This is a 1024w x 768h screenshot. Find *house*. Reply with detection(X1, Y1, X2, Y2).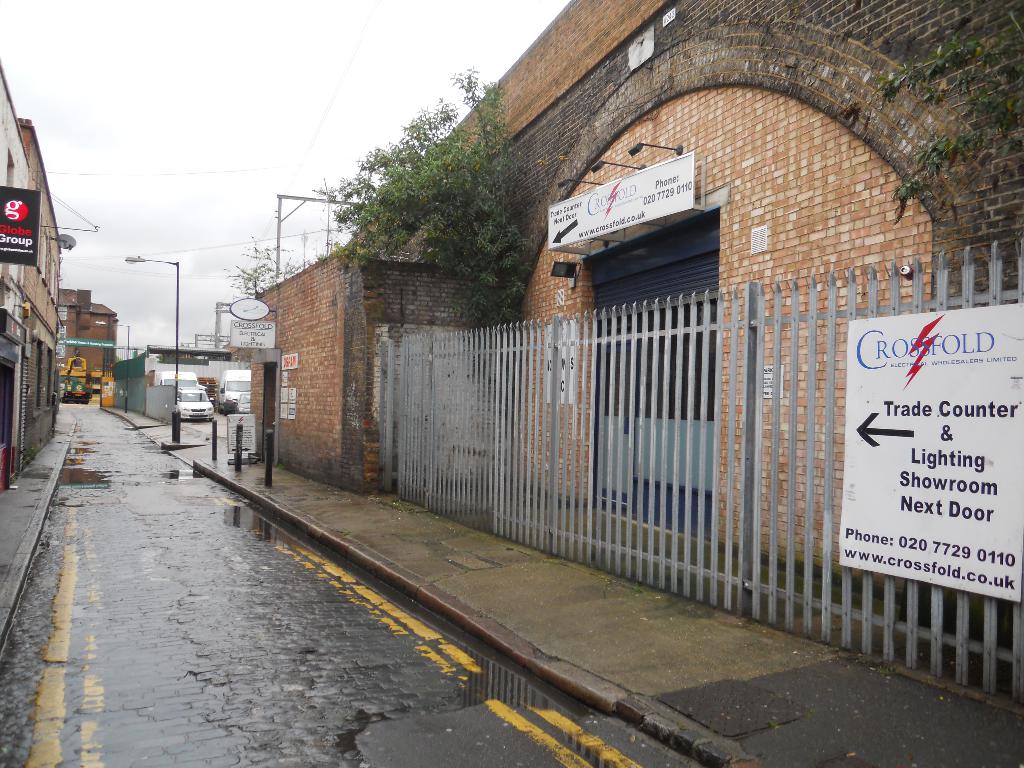
detection(54, 287, 113, 398).
